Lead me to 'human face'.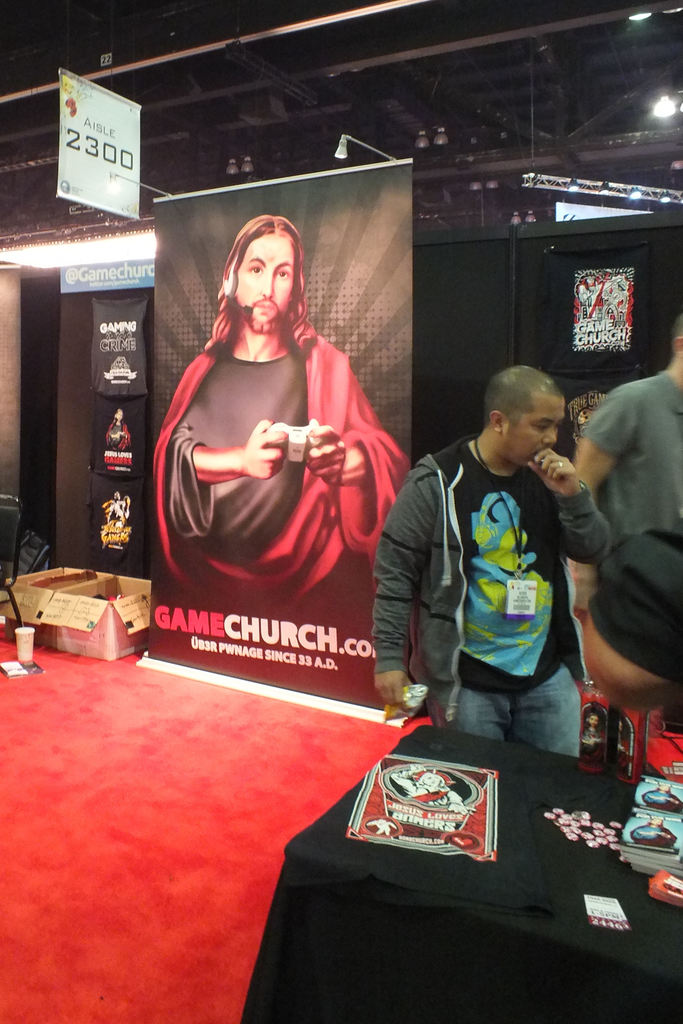
Lead to <box>237,239,293,330</box>.
